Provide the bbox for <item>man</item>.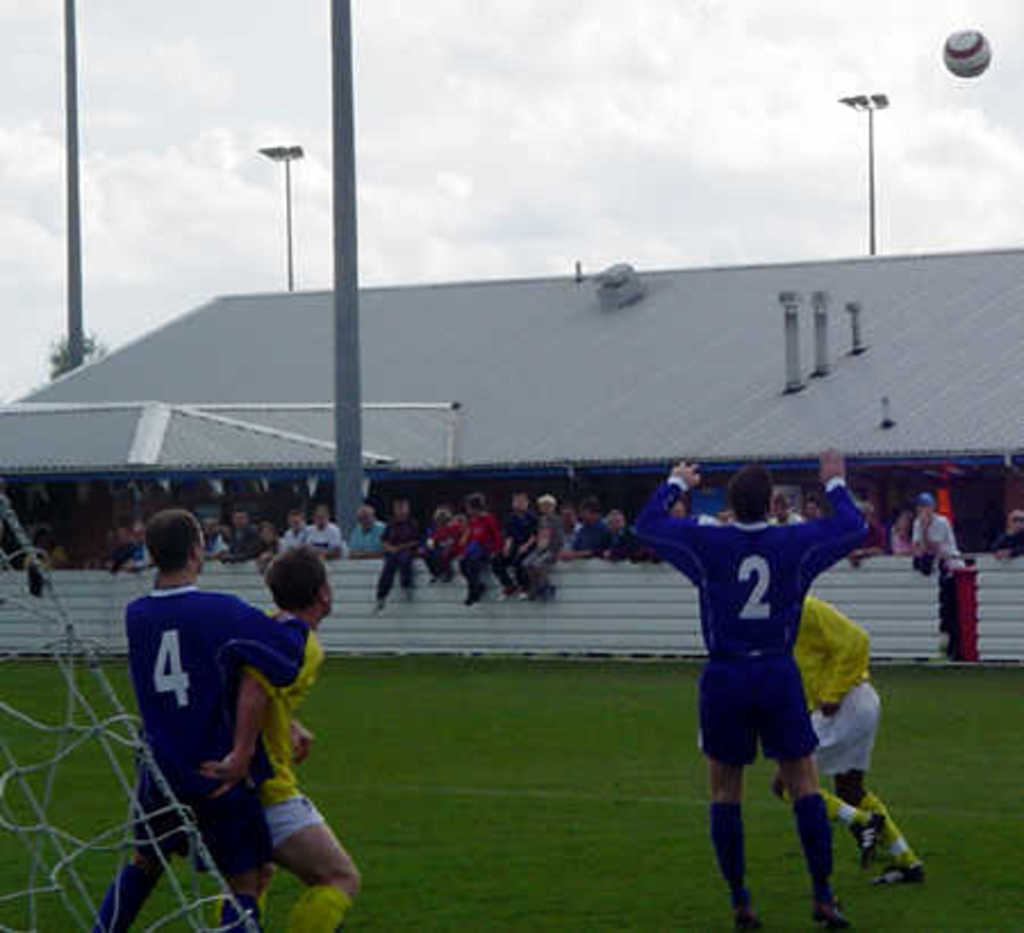
Rect(216, 507, 266, 562).
